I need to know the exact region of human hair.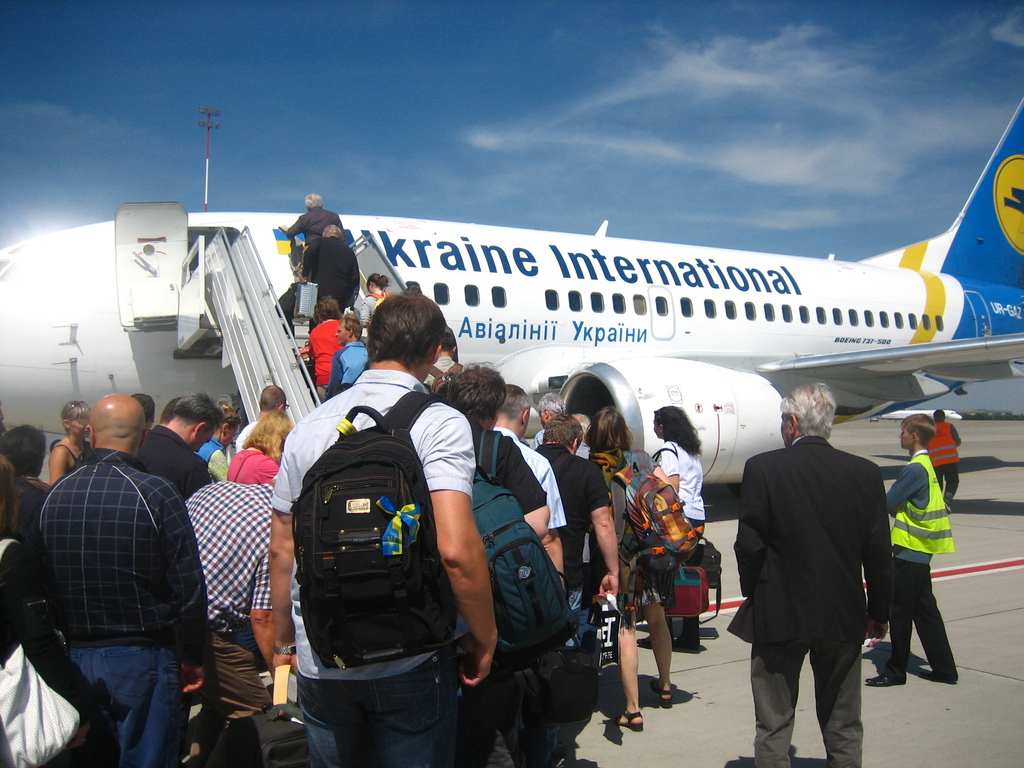
Region: 307, 296, 342, 327.
